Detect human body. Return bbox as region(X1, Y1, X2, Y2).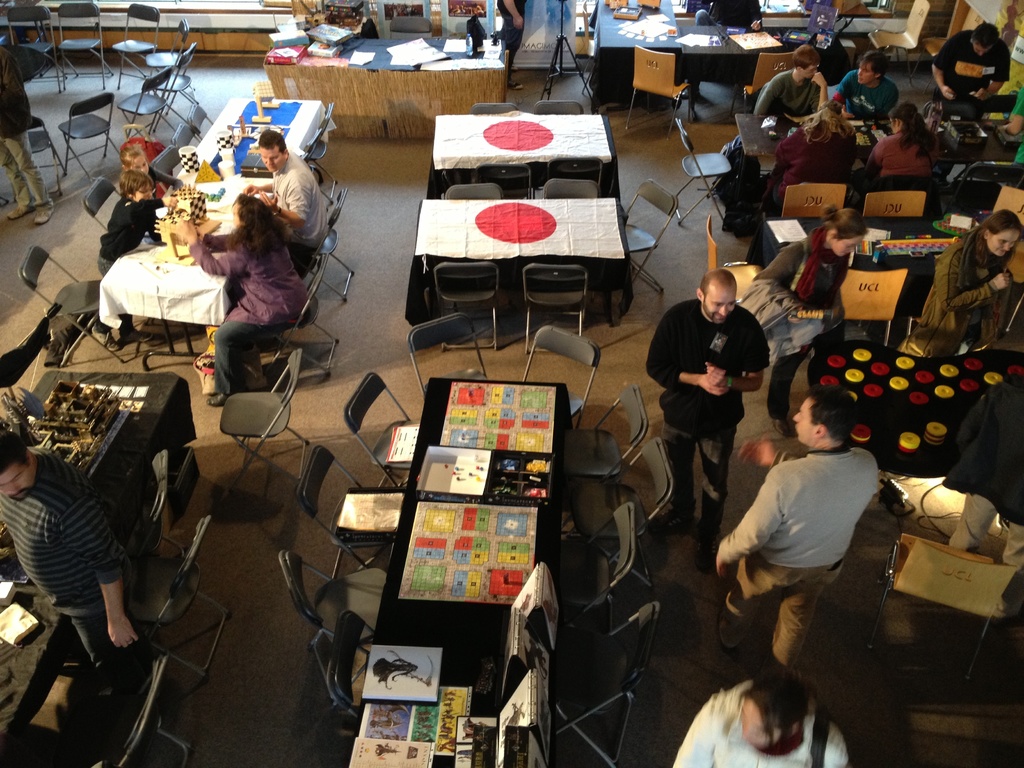
region(0, 444, 130, 715).
